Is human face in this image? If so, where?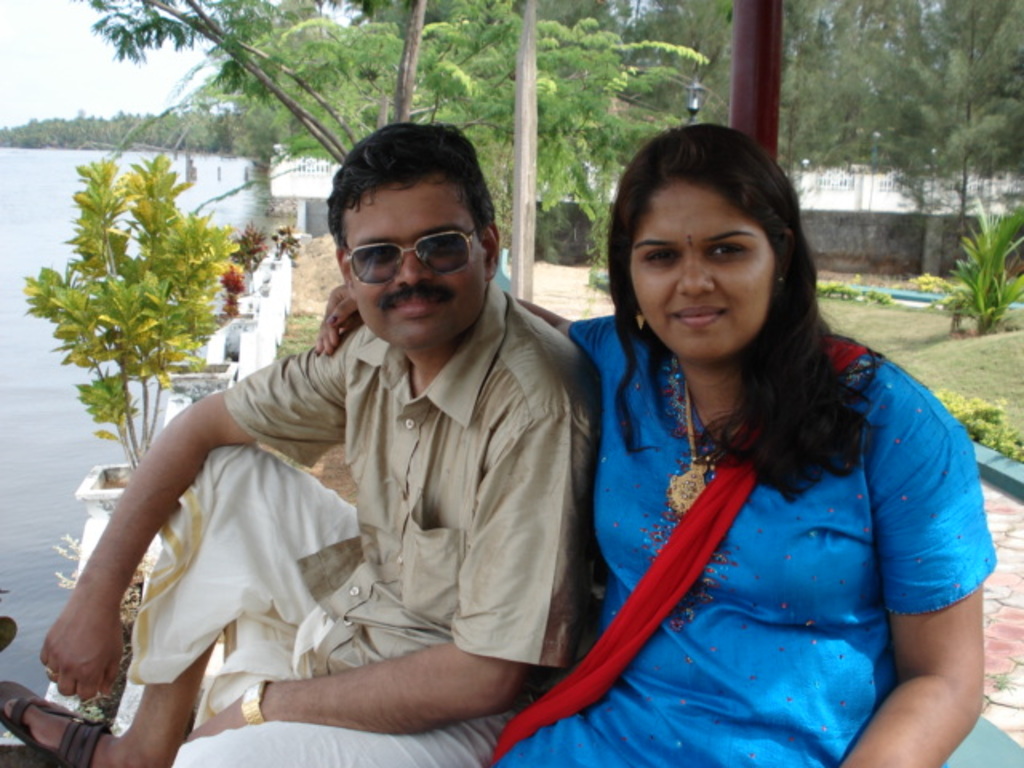
Yes, at box=[630, 179, 778, 362].
